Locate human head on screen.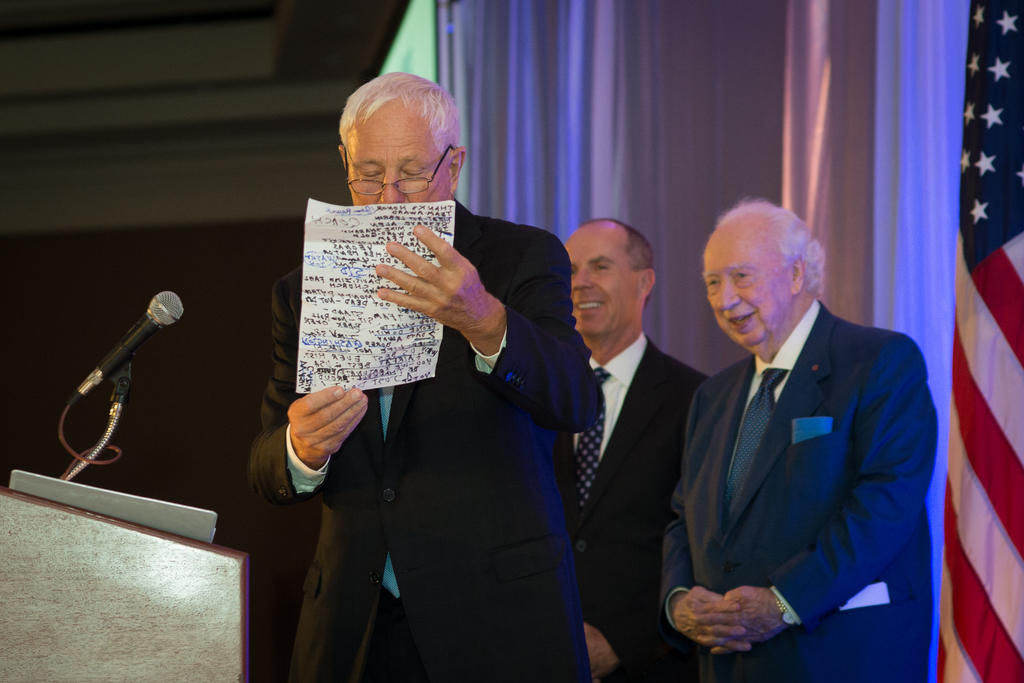
On screen at 701, 194, 823, 349.
